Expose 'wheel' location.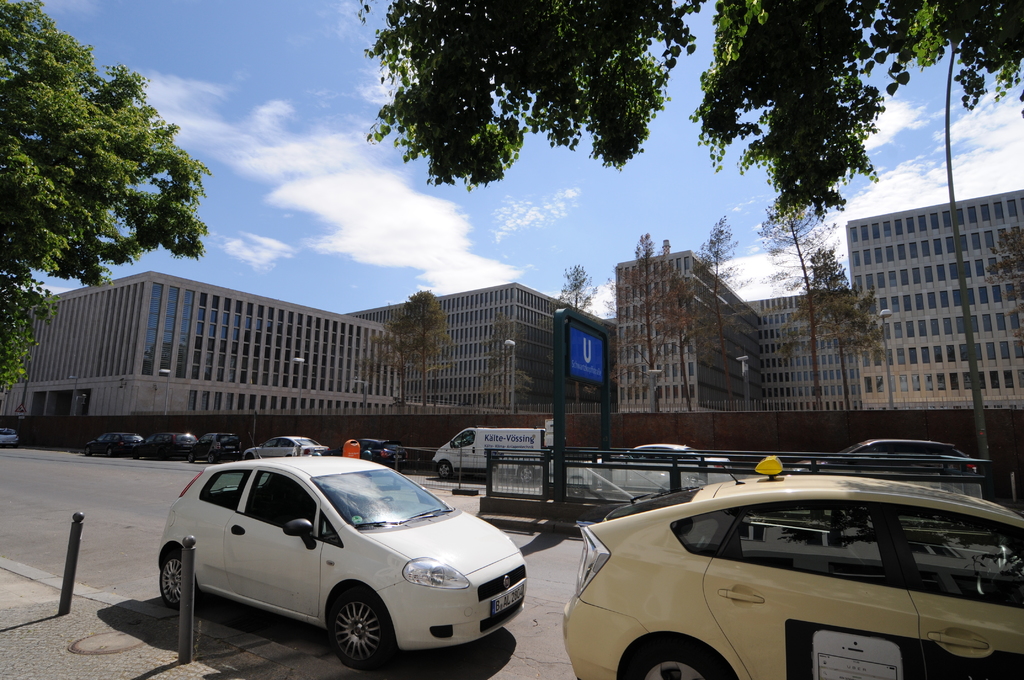
Exposed at l=519, t=464, r=531, b=482.
